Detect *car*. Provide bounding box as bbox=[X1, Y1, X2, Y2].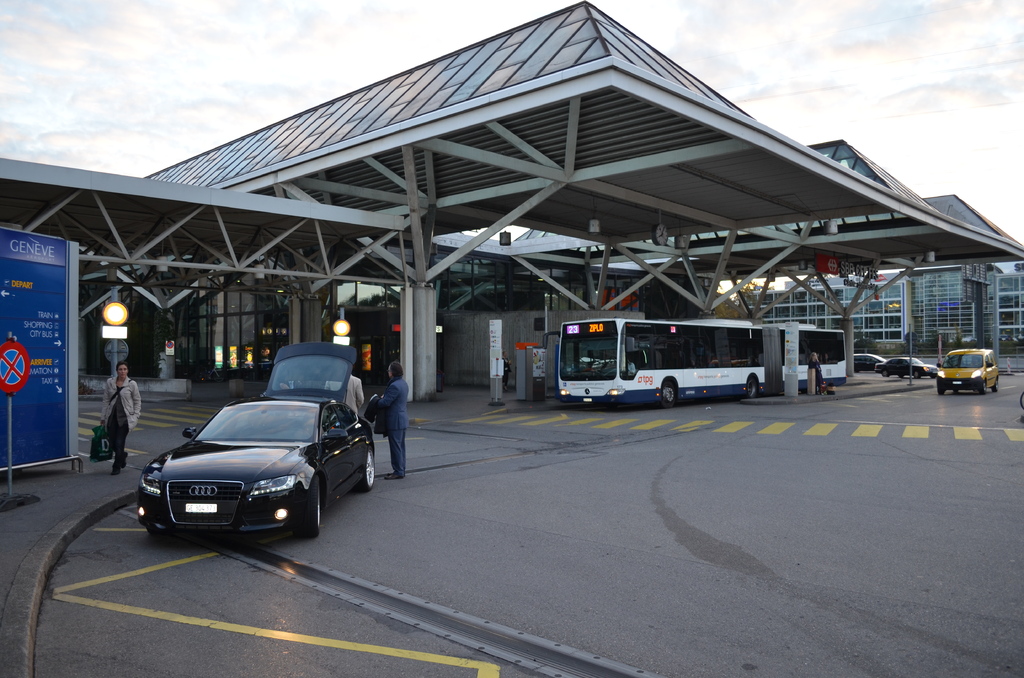
bbox=[936, 350, 999, 397].
